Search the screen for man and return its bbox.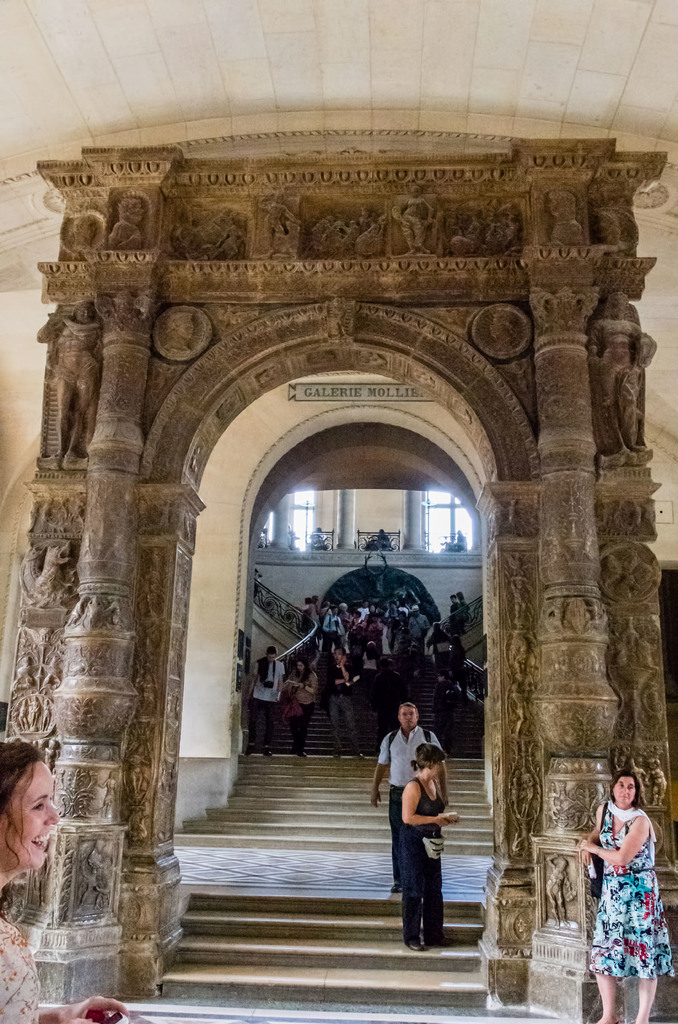
Found: <bbox>374, 696, 456, 930</bbox>.
